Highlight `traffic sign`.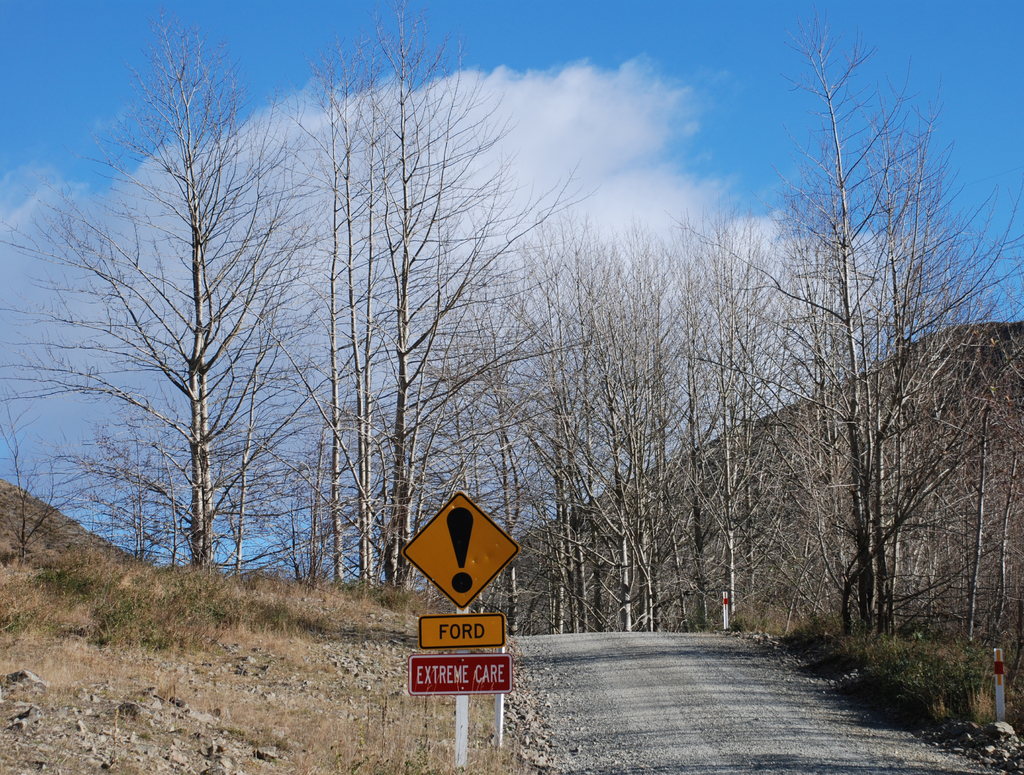
Highlighted region: pyautogui.locateOnScreen(401, 490, 520, 605).
